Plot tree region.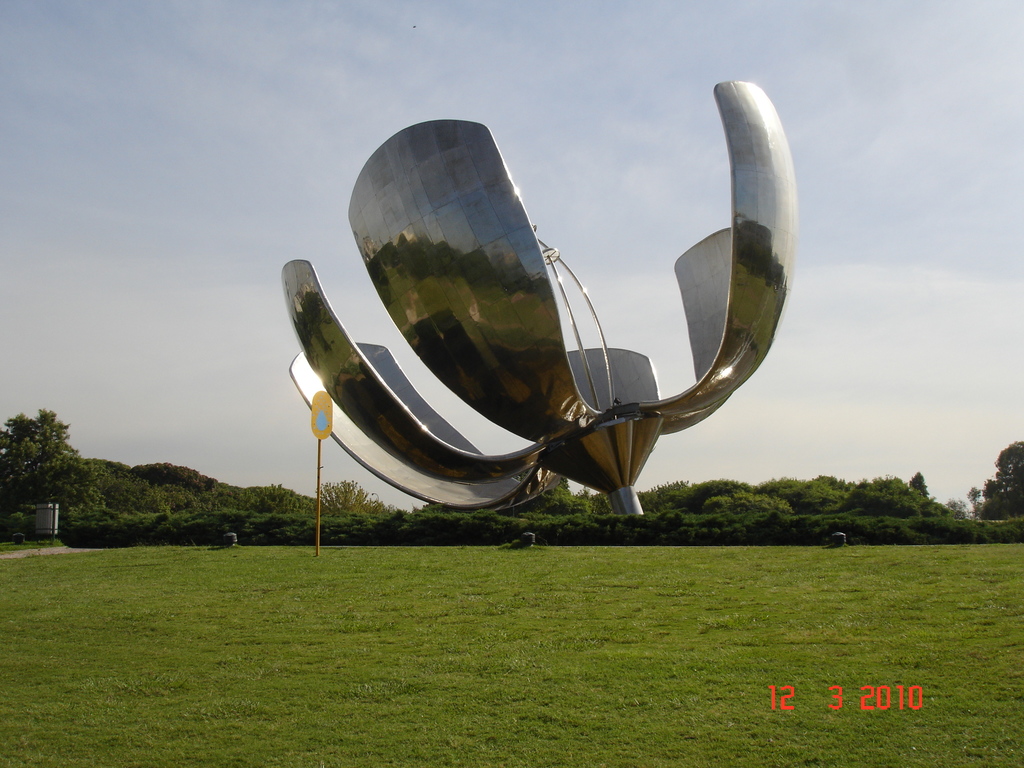
Plotted at [x1=51, y1=455, x2=221, y2=525].
